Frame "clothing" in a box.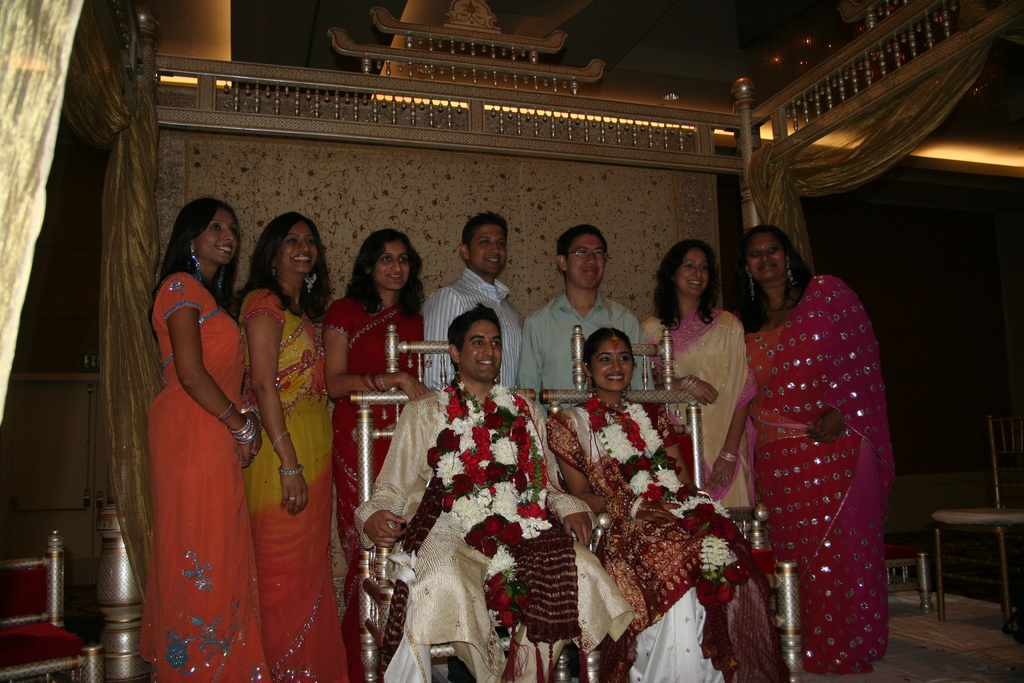
225:283:363:679.
